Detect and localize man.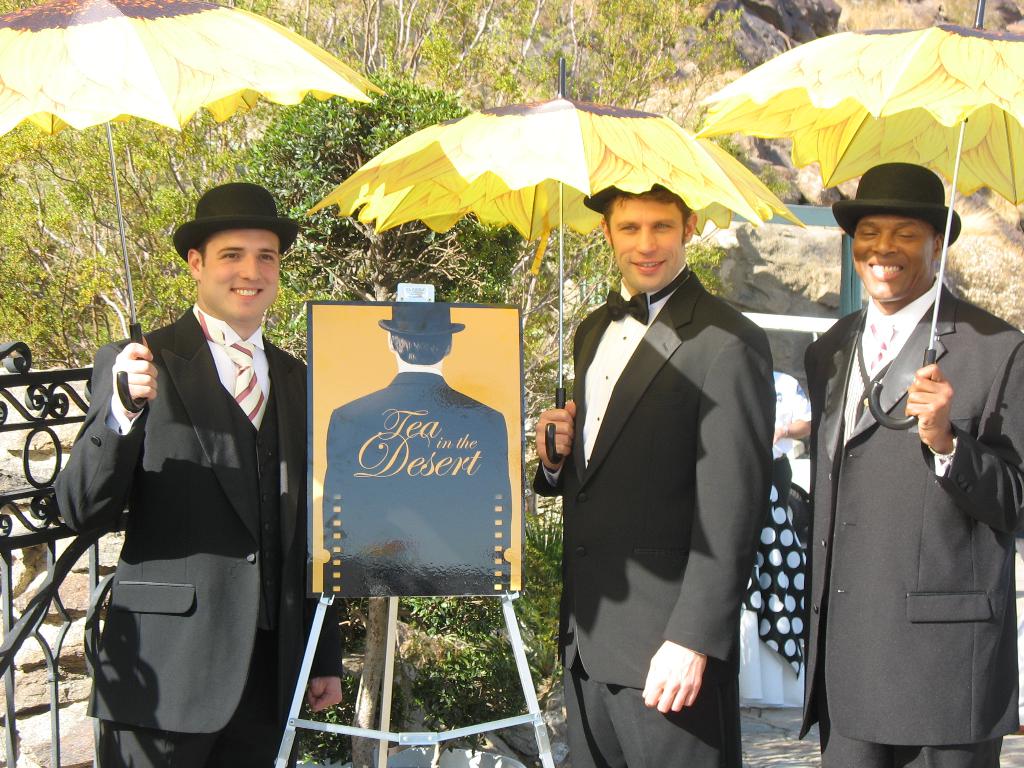
Localized at [left=319, top=299, right=512, bottom=596].
